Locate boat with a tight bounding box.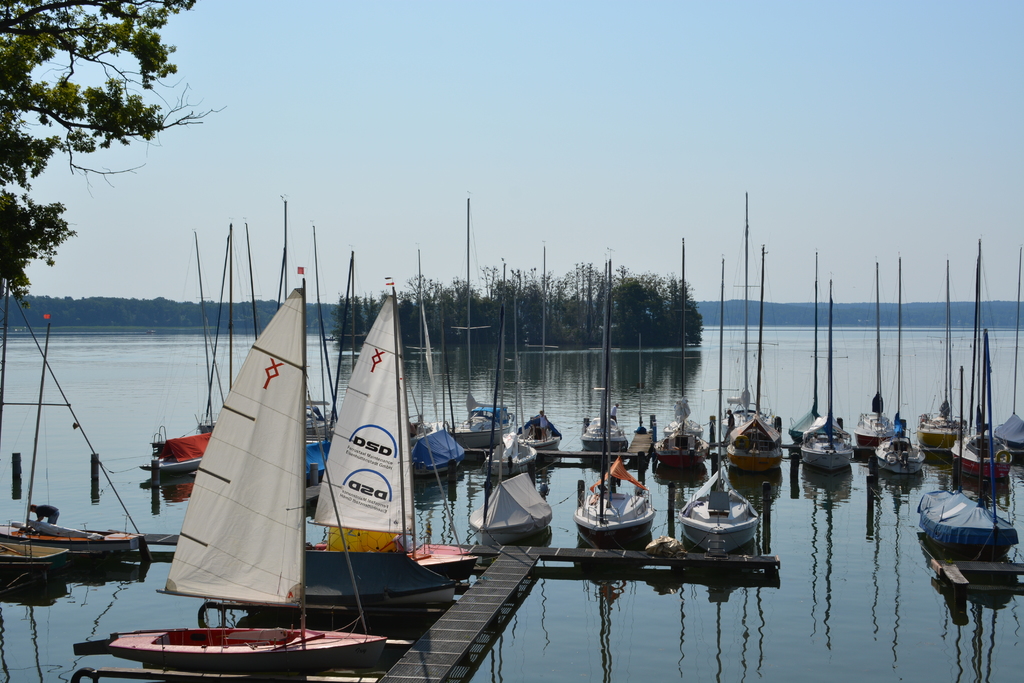
{"x1": 572, "y1": 248, "x2": 654, "y2": 549}.
